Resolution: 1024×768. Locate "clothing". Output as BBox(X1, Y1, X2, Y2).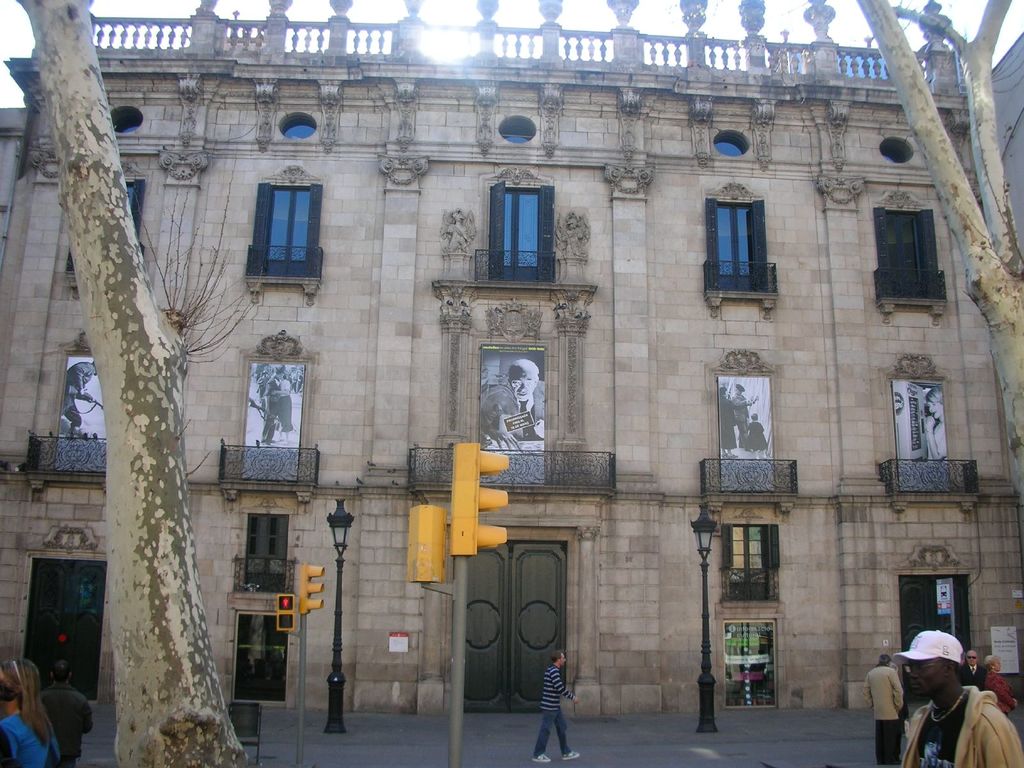
BBox(42, 682, 95, 767).
